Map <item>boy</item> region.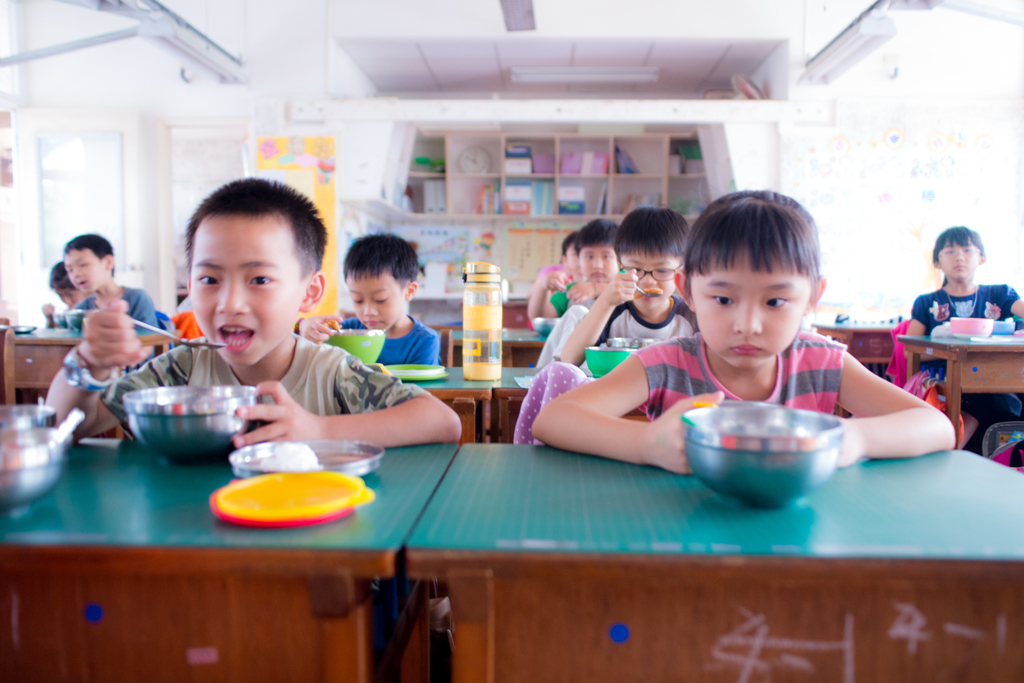
Mapped to (528, 218, 625, 317).
